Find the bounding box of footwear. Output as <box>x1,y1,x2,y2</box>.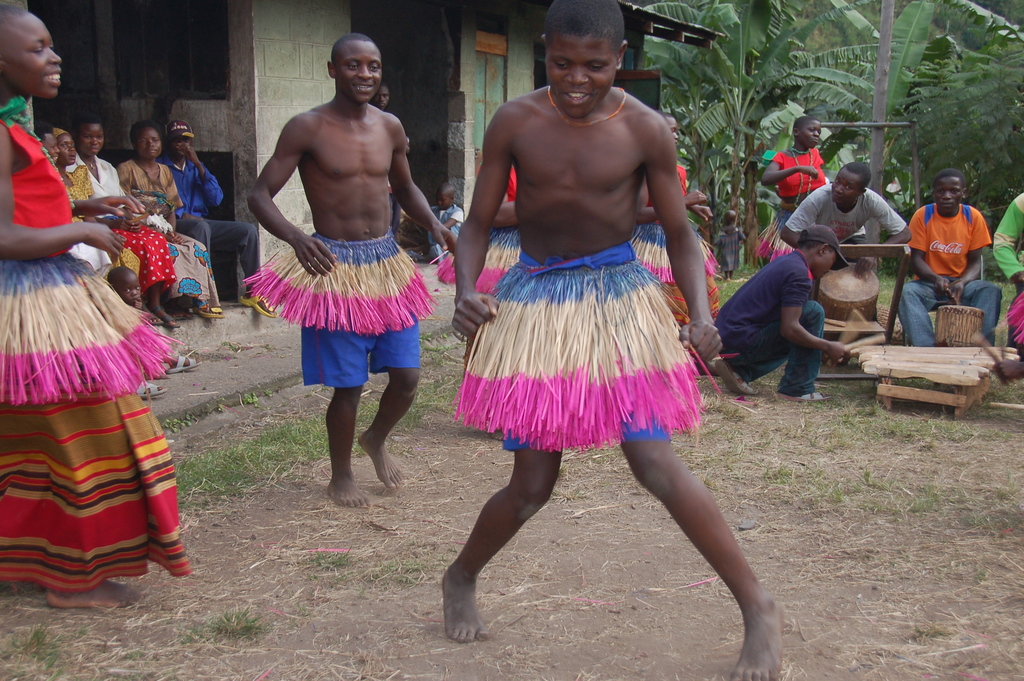
<box>162,350,202,372</box>.
